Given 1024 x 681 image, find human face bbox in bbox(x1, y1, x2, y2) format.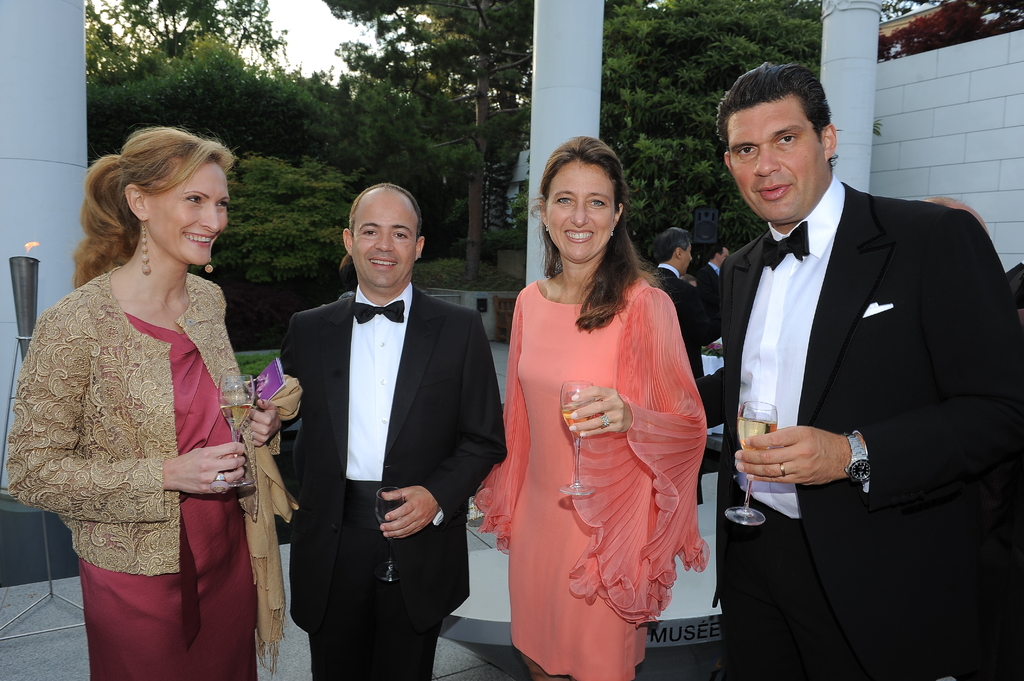
bbox(139, 160, 230, 259).
